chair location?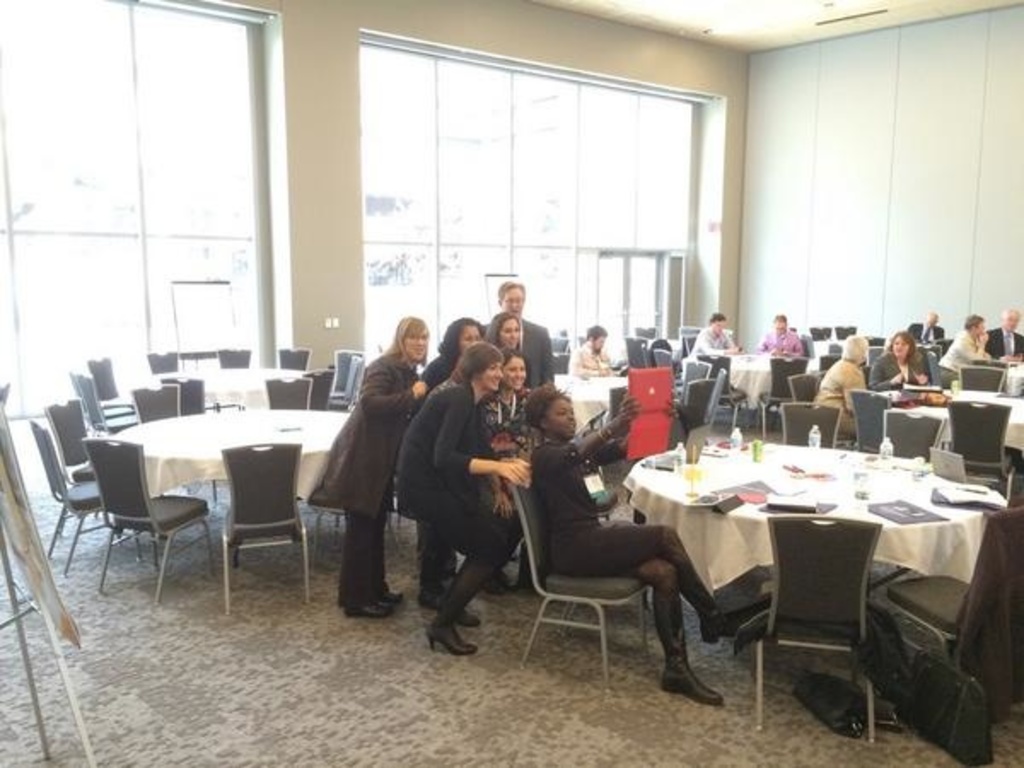
box=[147, 345, 181, 379]
